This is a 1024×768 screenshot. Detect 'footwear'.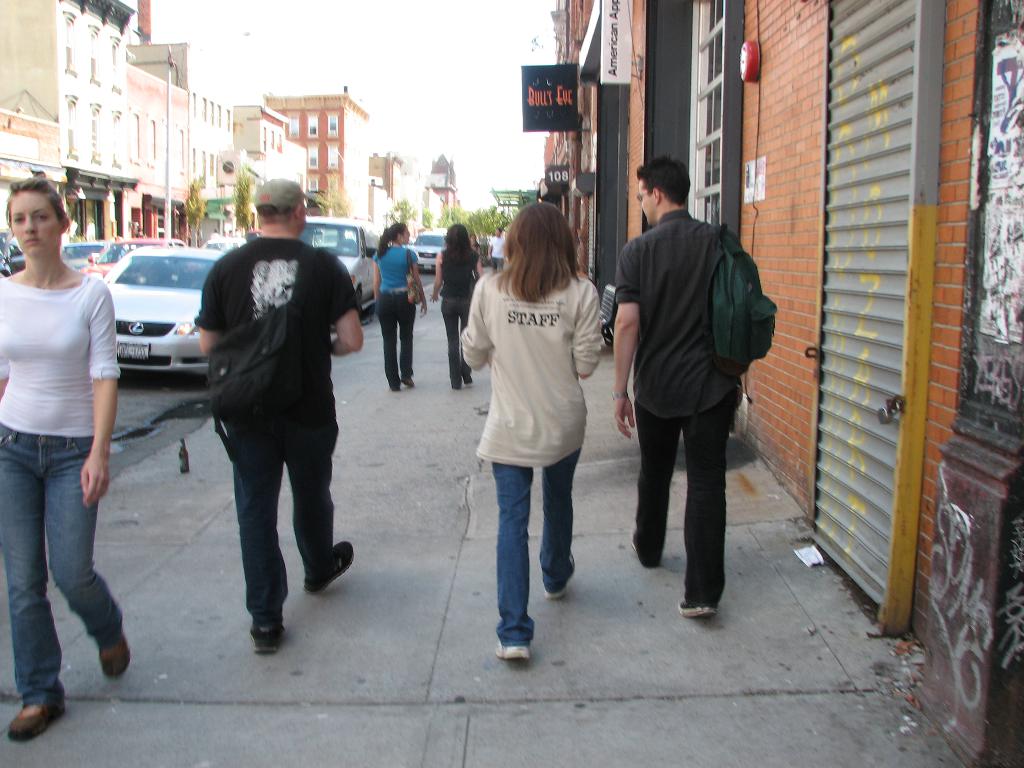
(x1=250, y1=616, x2=292, y2=653).
